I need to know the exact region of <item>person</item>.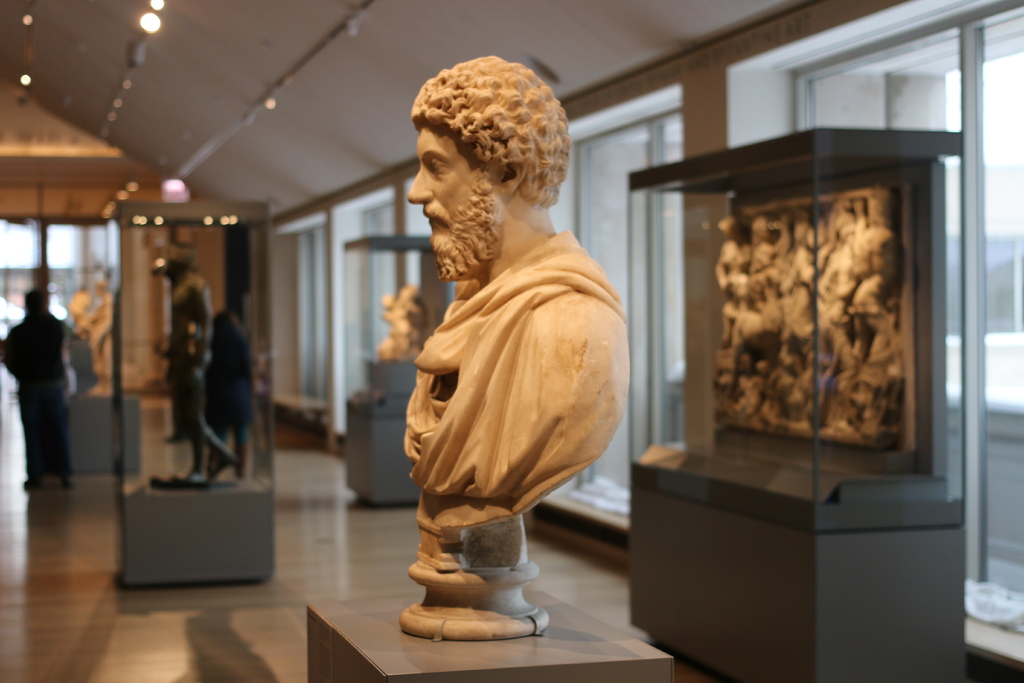
Region: bbox(5, 267, 82, 508).
